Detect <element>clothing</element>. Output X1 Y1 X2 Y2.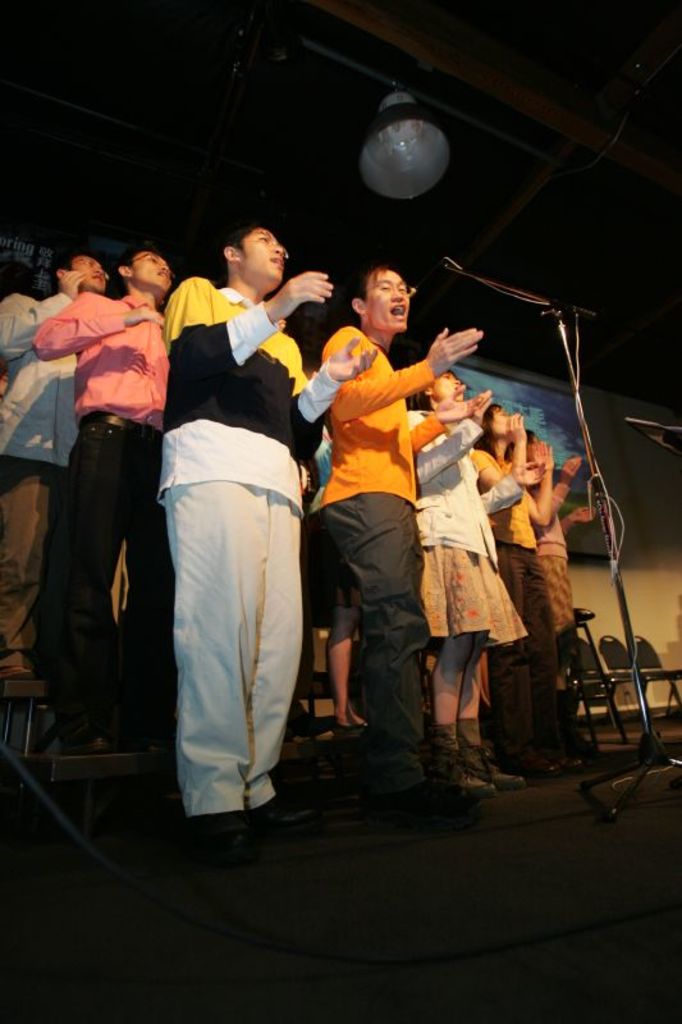
0 291 116 667.
